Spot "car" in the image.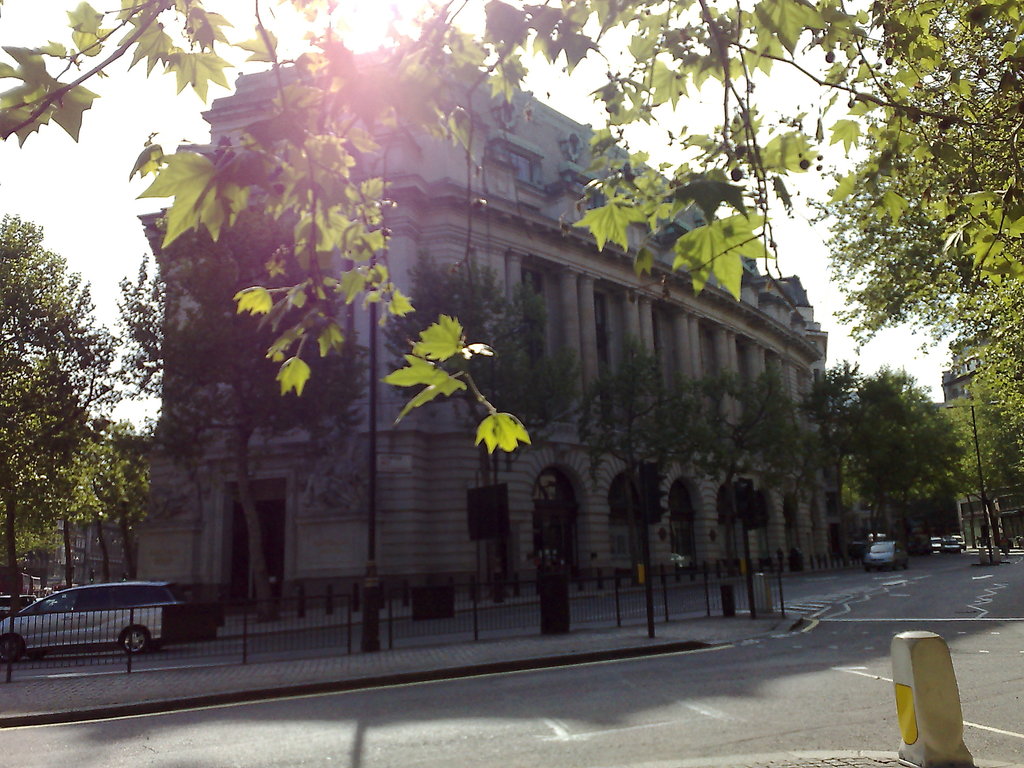
"car" found at box=[9, 588, 196, 669].
